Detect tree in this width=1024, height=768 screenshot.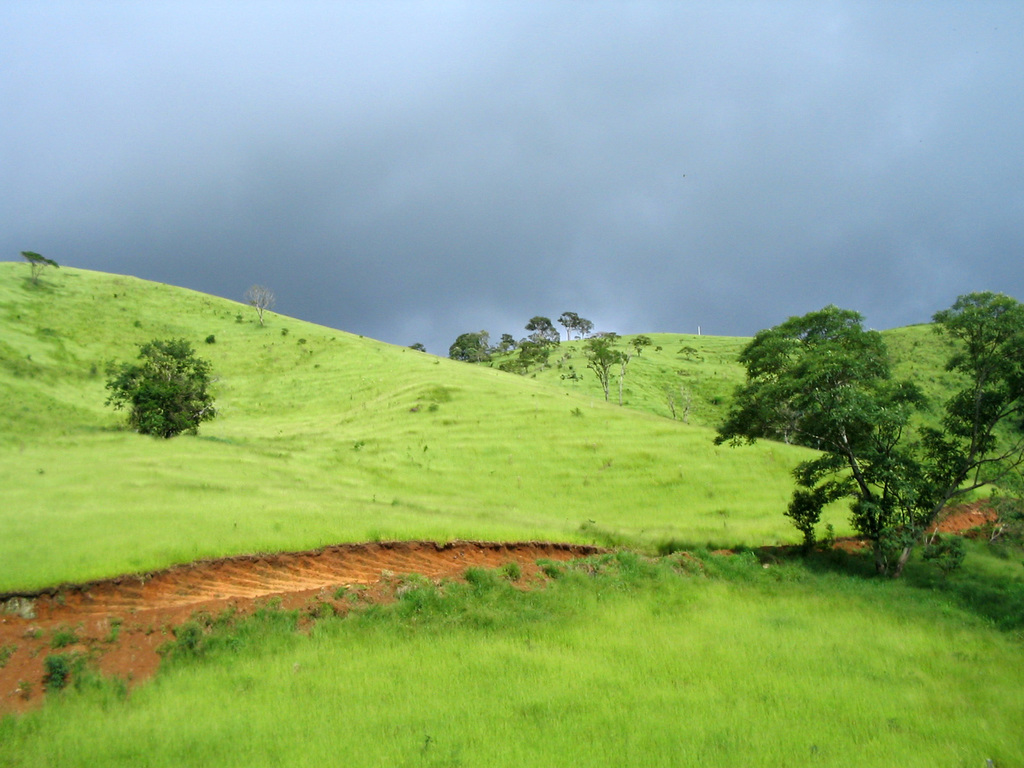
Detection: rect(410, 336, 424, 352).
